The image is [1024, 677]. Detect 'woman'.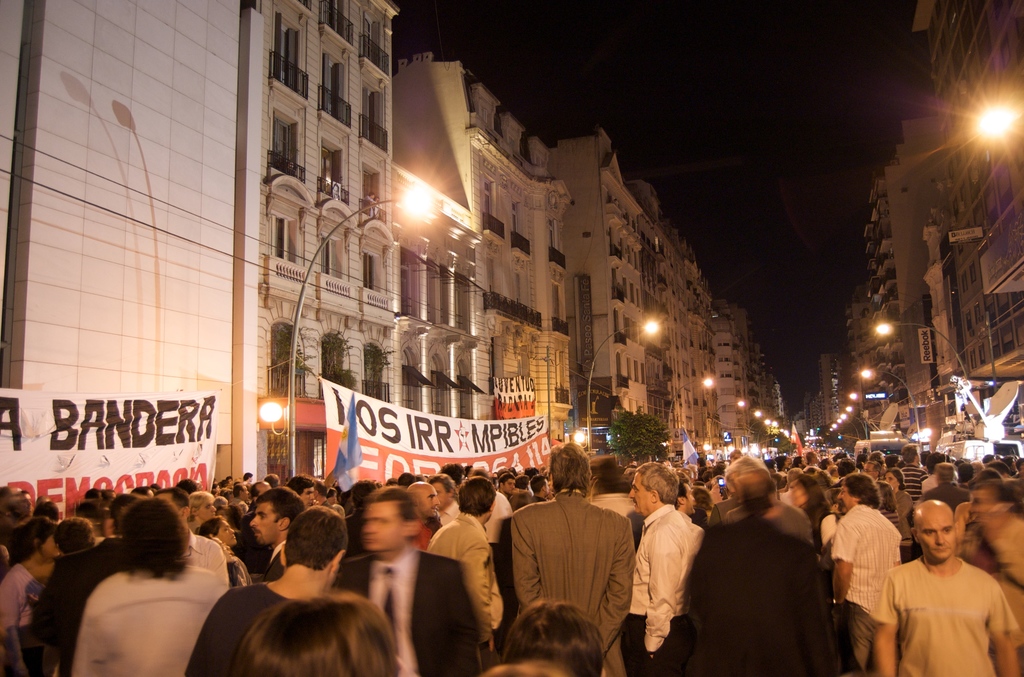
Detection: [x1=250, y1=485, x2=296, y2=583].
